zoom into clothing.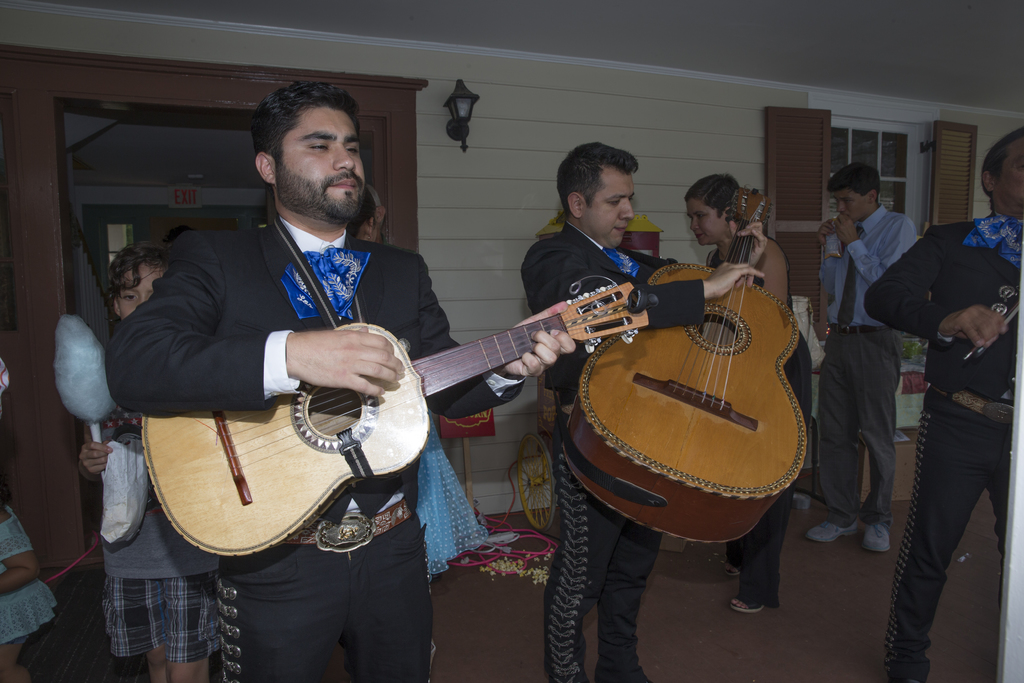
Zoom target: (x1=99, y1=486, x2=225, y2=661).
